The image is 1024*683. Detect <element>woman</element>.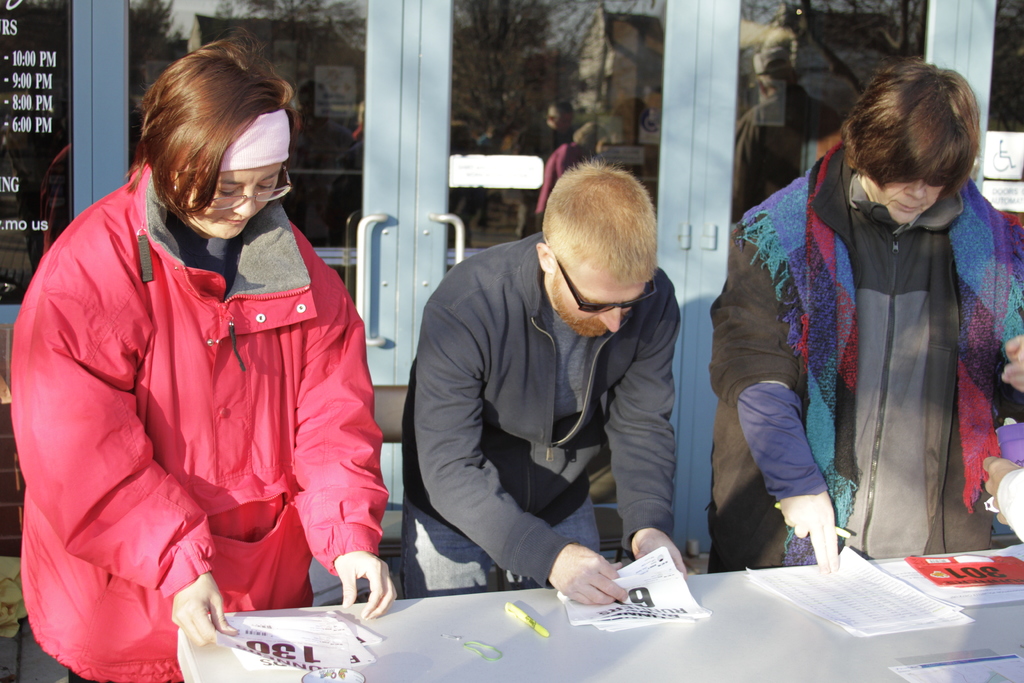
Detection: box=[703, 60, 1023, 573].
